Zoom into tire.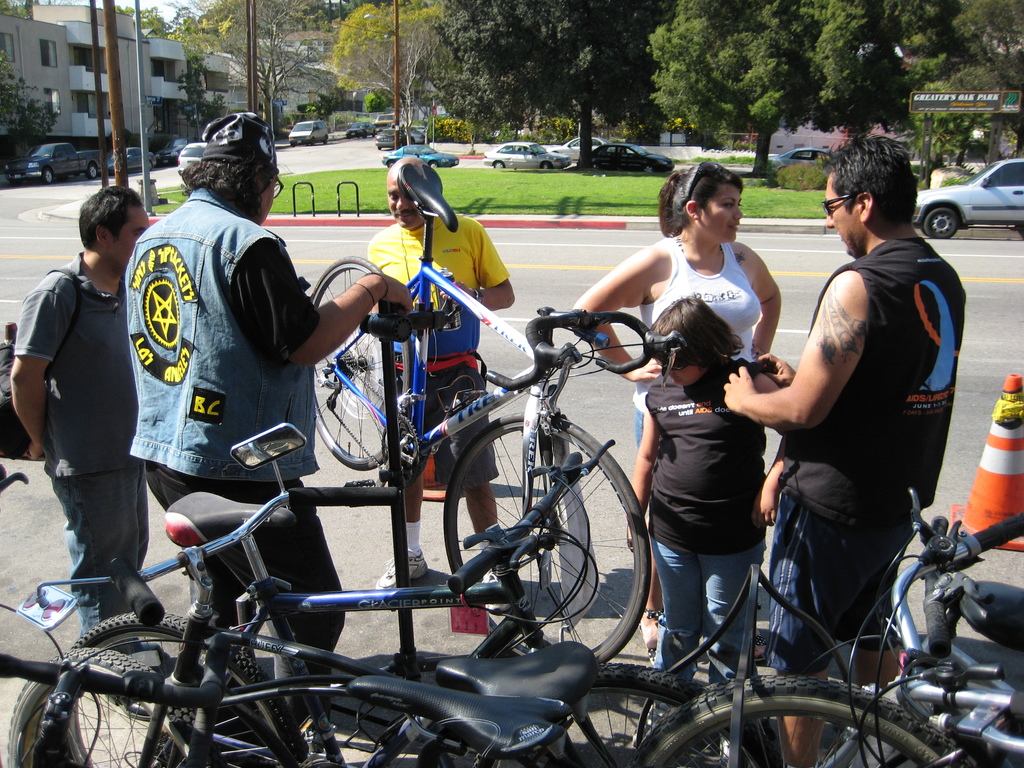
Zoom target: crop(87, 162, 97, 180).
